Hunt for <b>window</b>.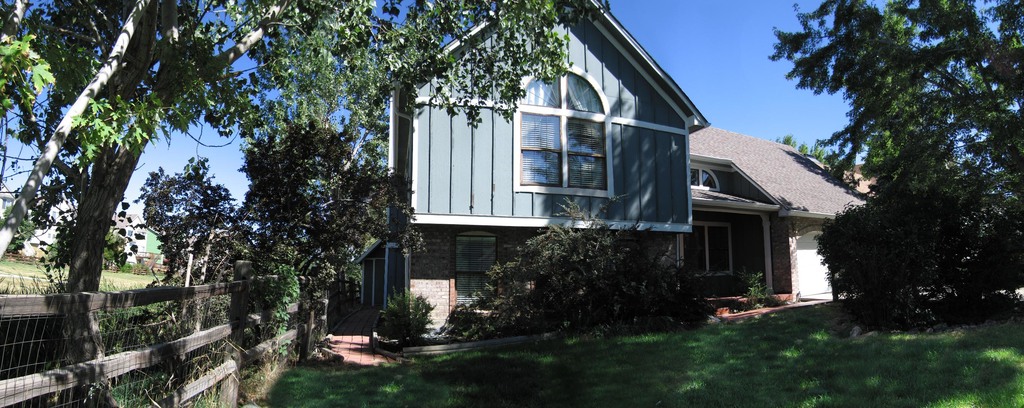
Hunted down at [514, 64, 610, 195].
